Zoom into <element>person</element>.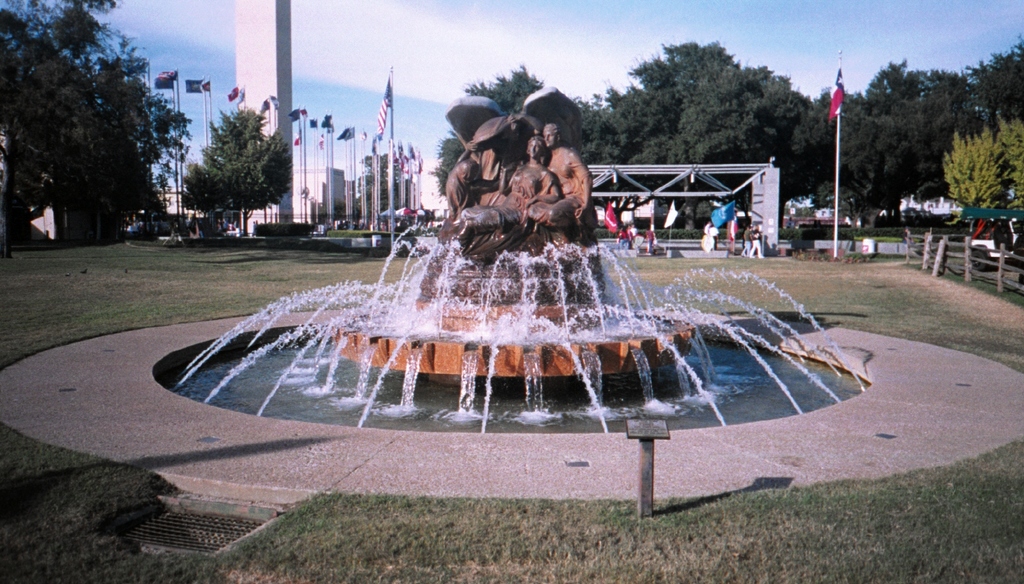
Zoom target: left=445, top=134, right=563, bottom=255.
